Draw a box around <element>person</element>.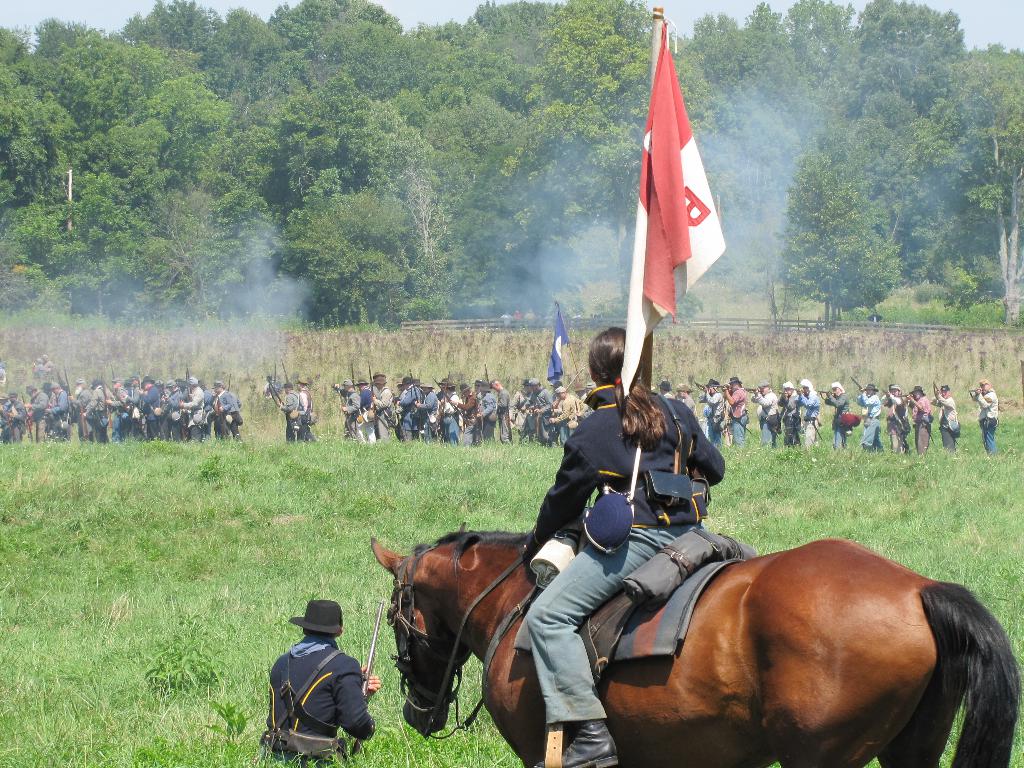
crop(330, 371, 510, 442).
